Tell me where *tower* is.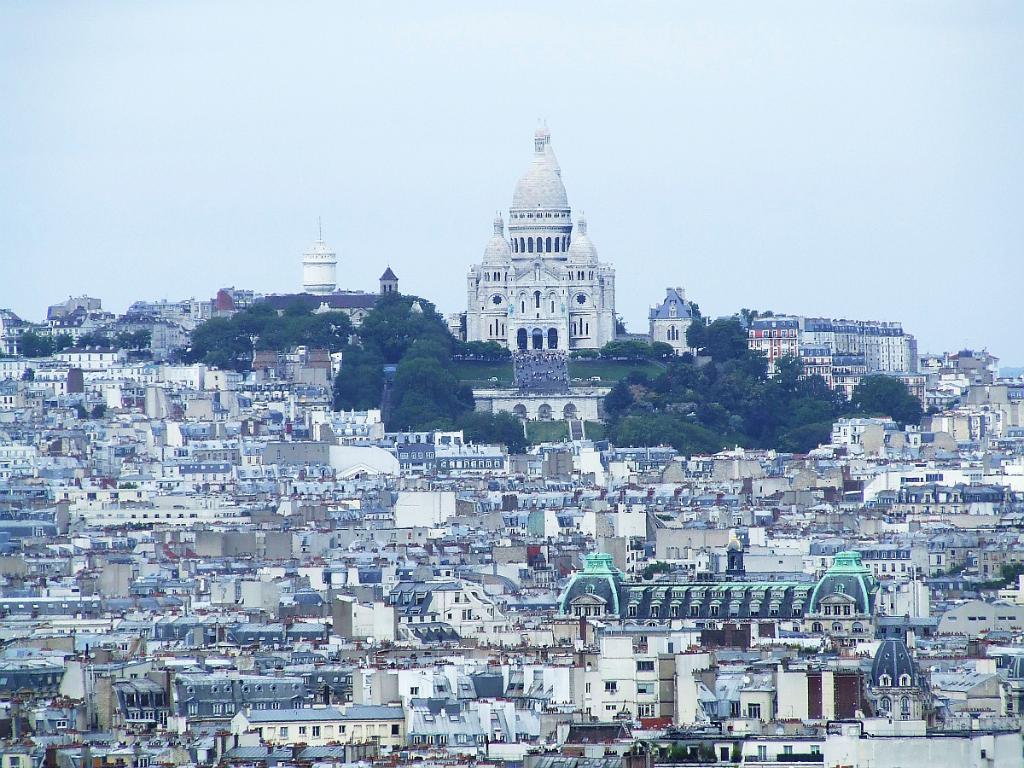
*tower* is at 445,120,630,363.
